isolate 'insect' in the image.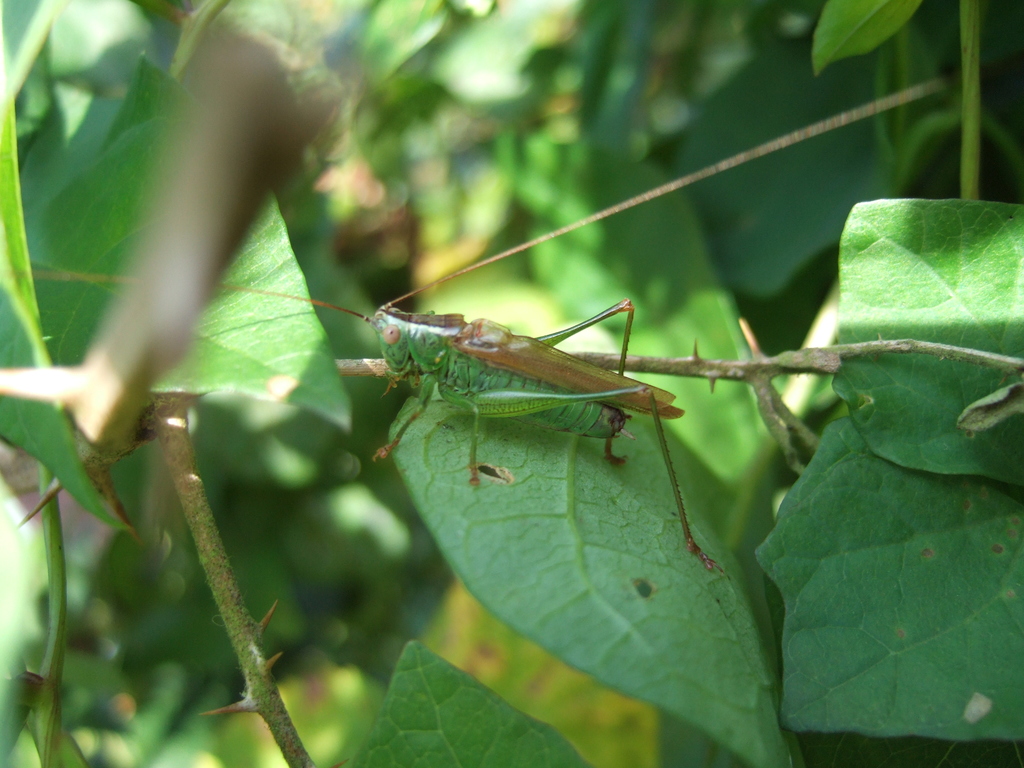
Isolated region: rect(6, 82, 952, 579).
